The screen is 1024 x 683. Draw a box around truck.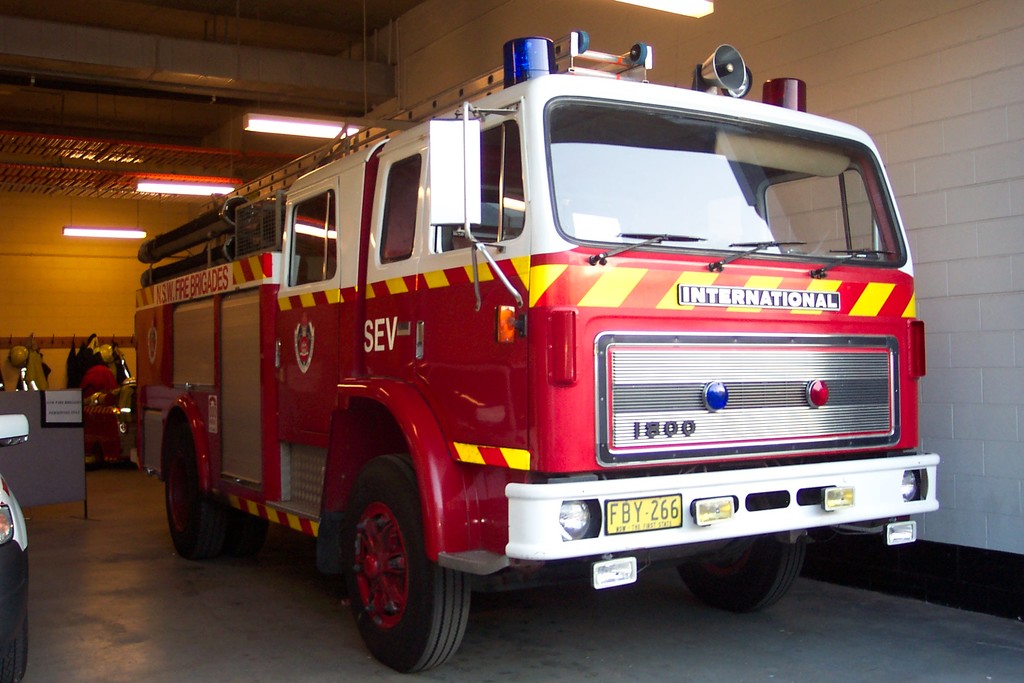
<region>160, 37, 934, 669</region>.
